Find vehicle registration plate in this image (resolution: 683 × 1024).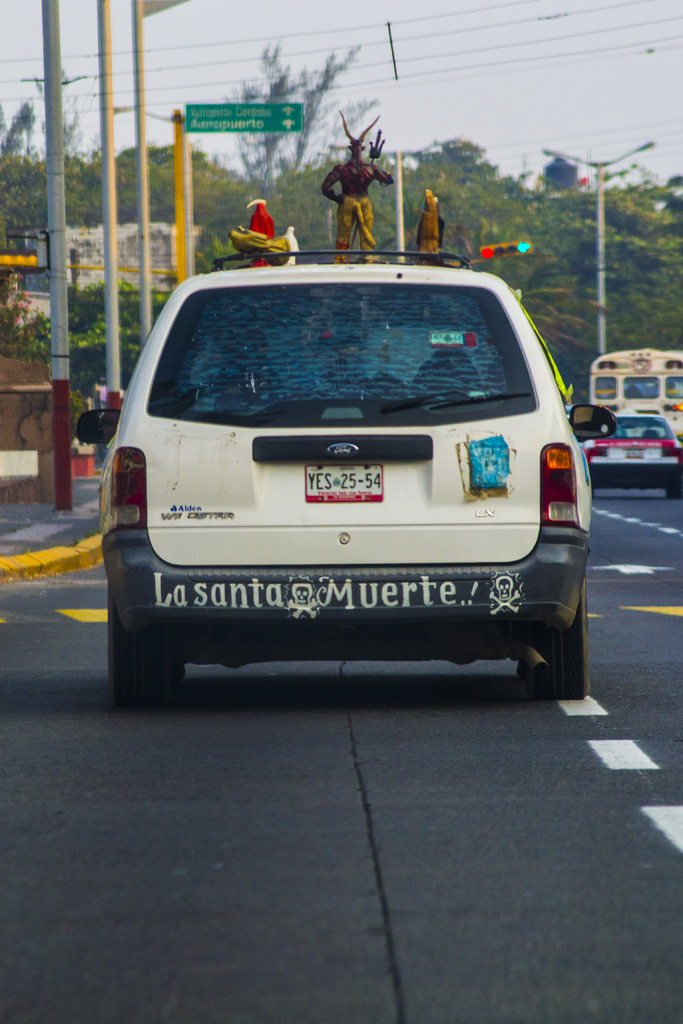
rect(304, 461, 383, 502).
